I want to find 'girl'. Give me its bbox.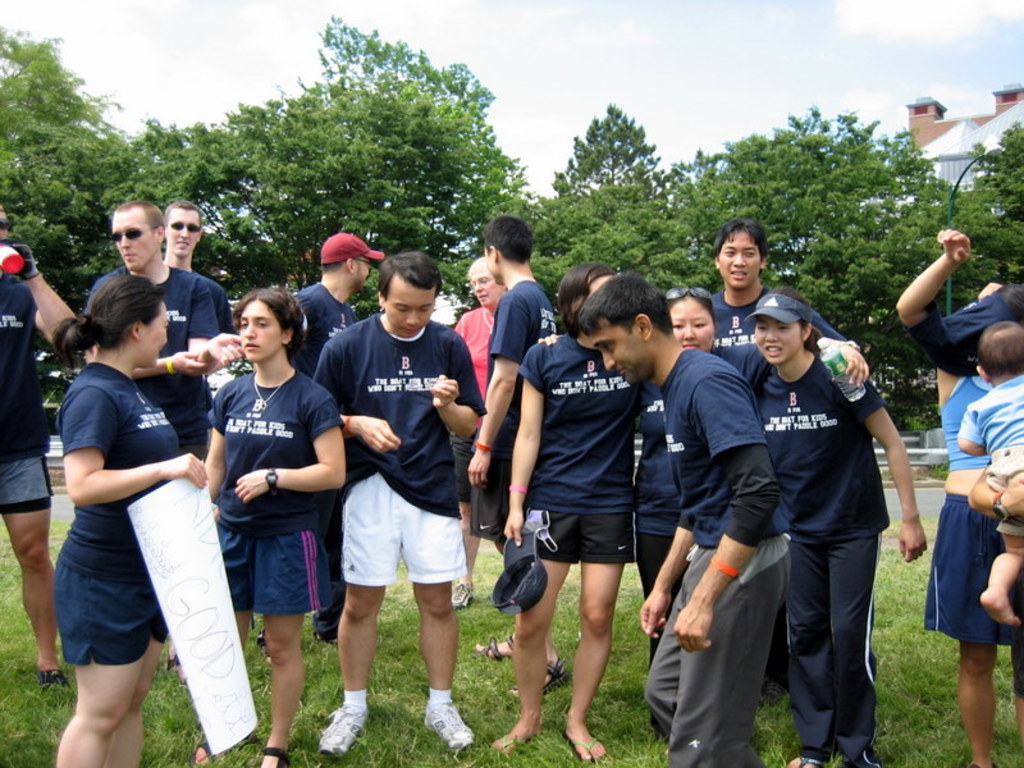
bbox=[56, 270, 209, 767].
